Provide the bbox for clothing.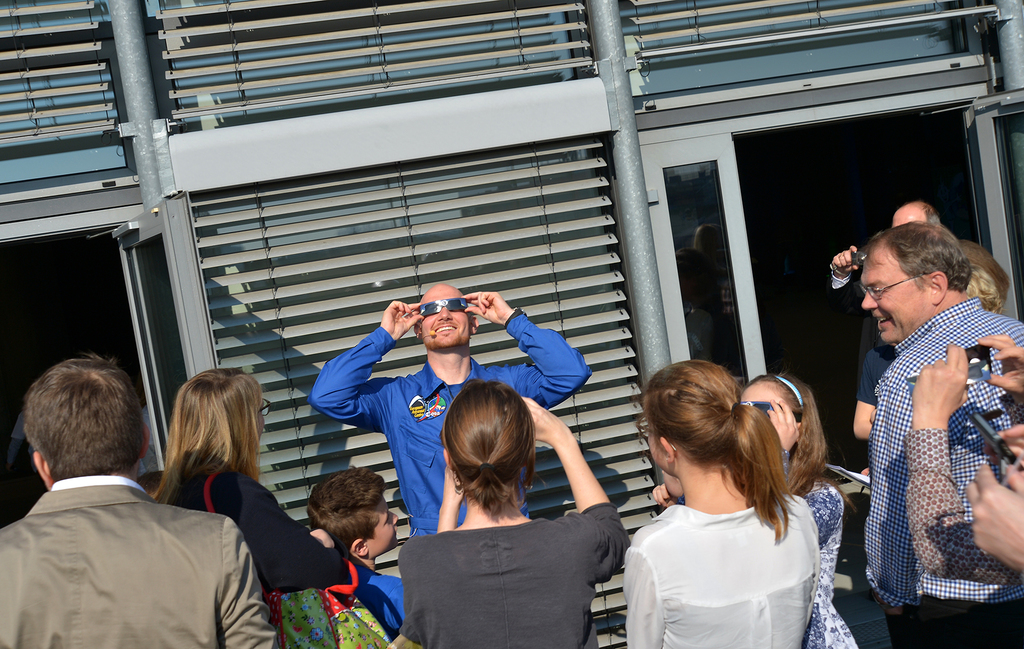
bbox(339, 555, 404, 633).
